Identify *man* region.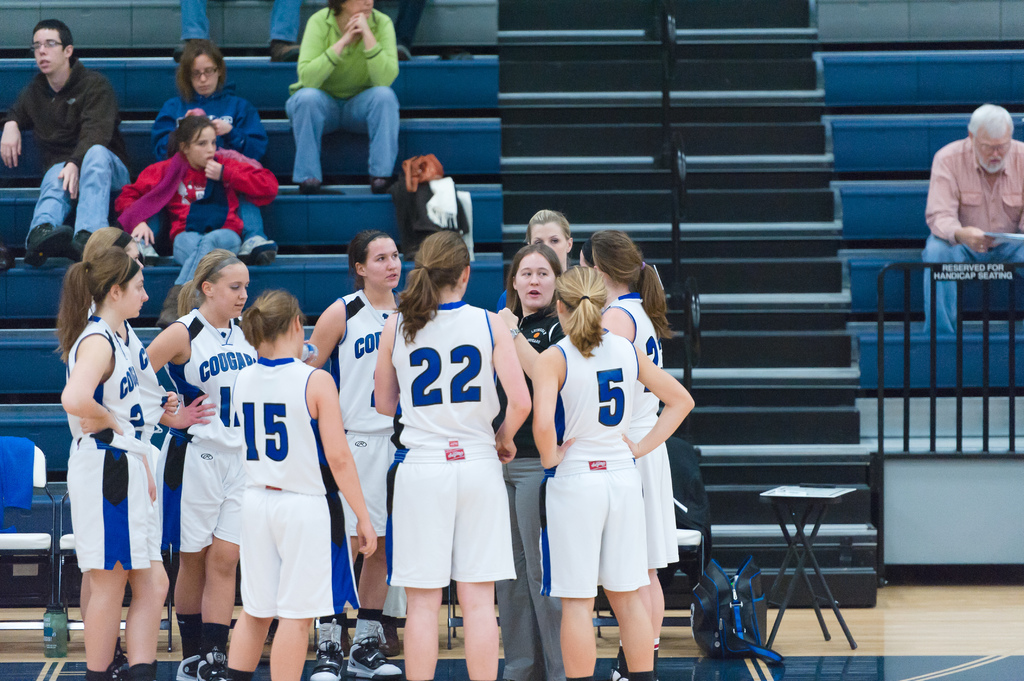
Region: bbox(4, 25, 122, 245).
